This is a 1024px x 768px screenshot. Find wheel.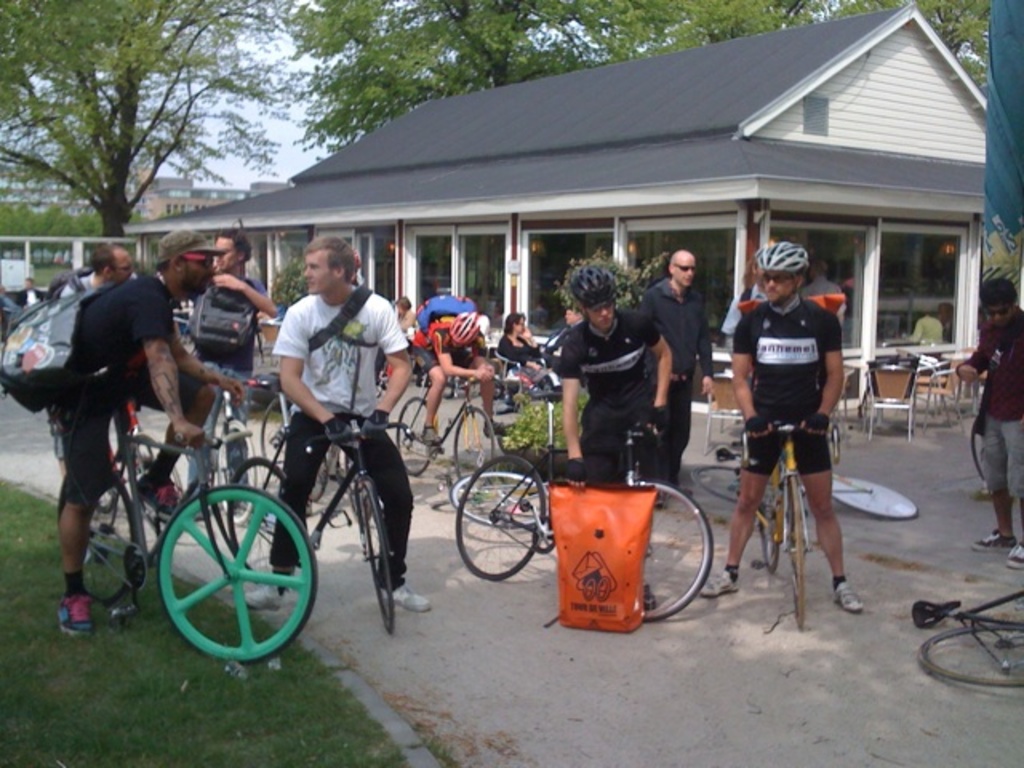
Bounding box: detection(357, 477, 400, 637).
